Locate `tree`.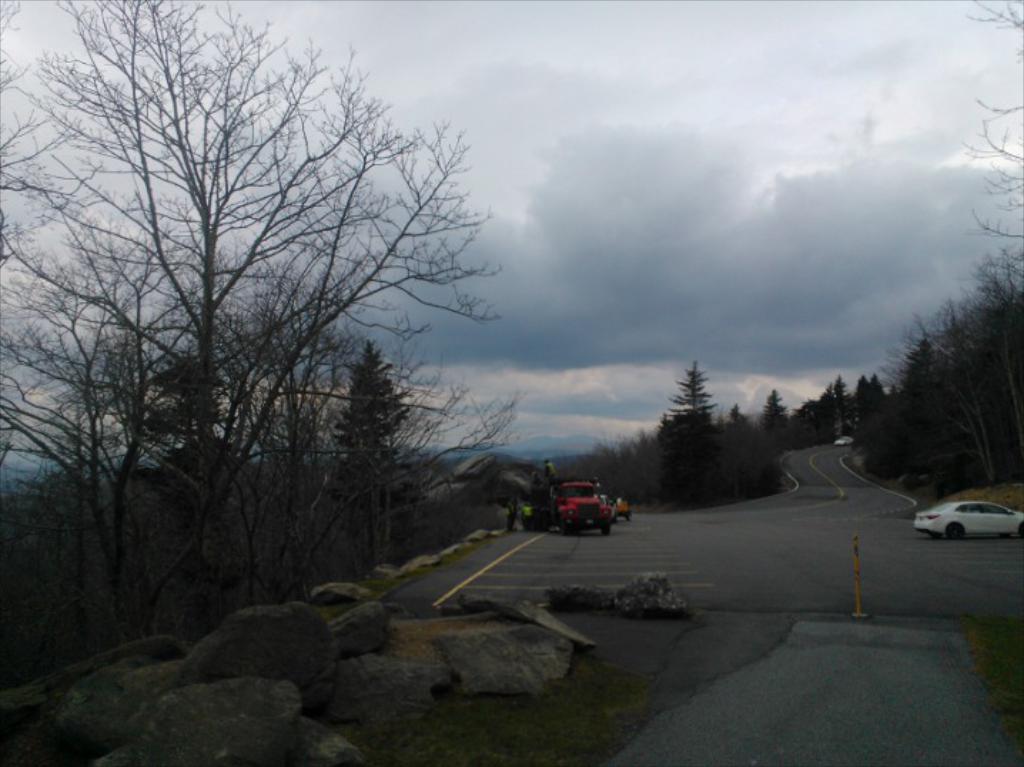
Bounding box: bbox=(789, 371, 857, 448).
